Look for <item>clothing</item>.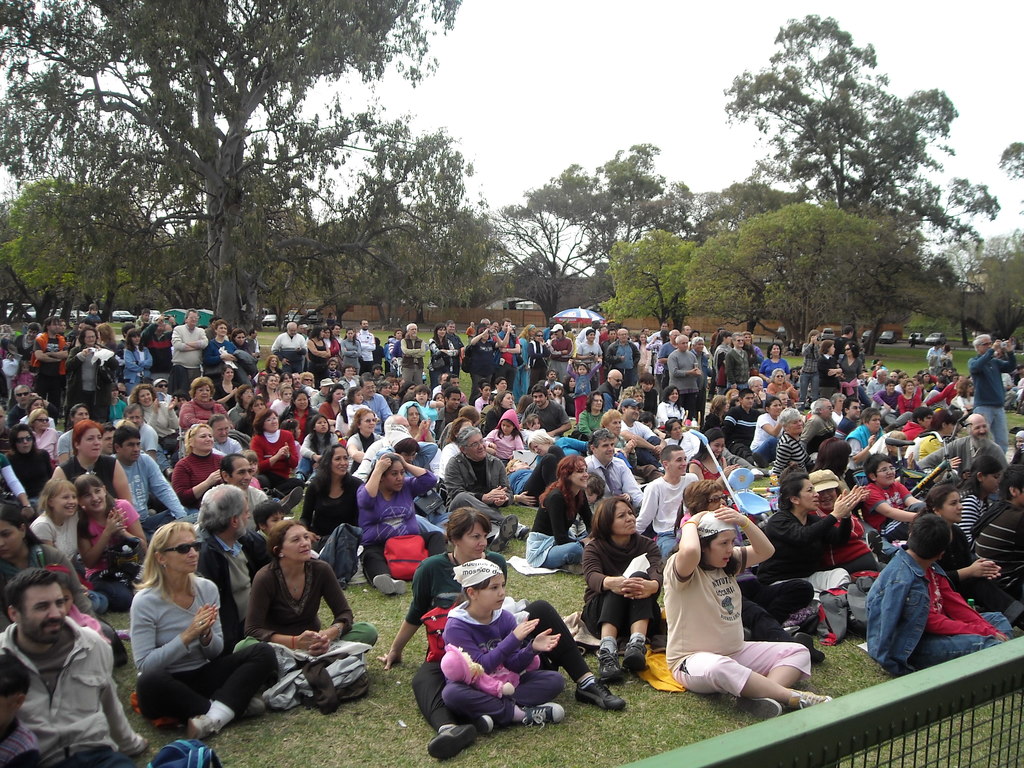
Found: <bbox>236, 413, 253, 437</bbox>.
